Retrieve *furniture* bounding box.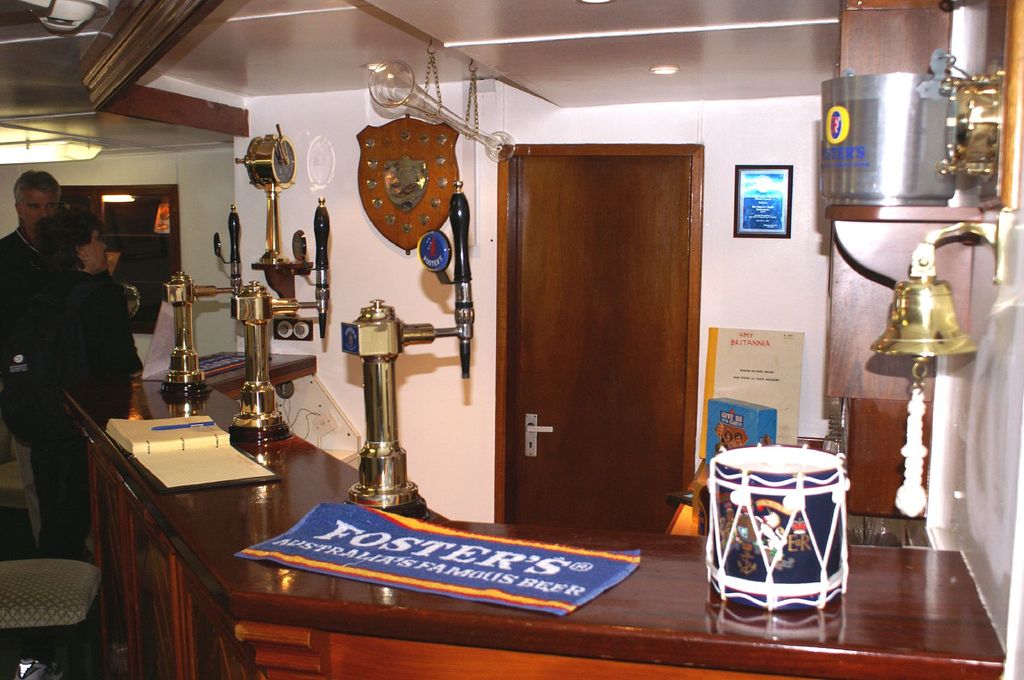
Bounding box: bbox=[0, 559, 103, 679].
